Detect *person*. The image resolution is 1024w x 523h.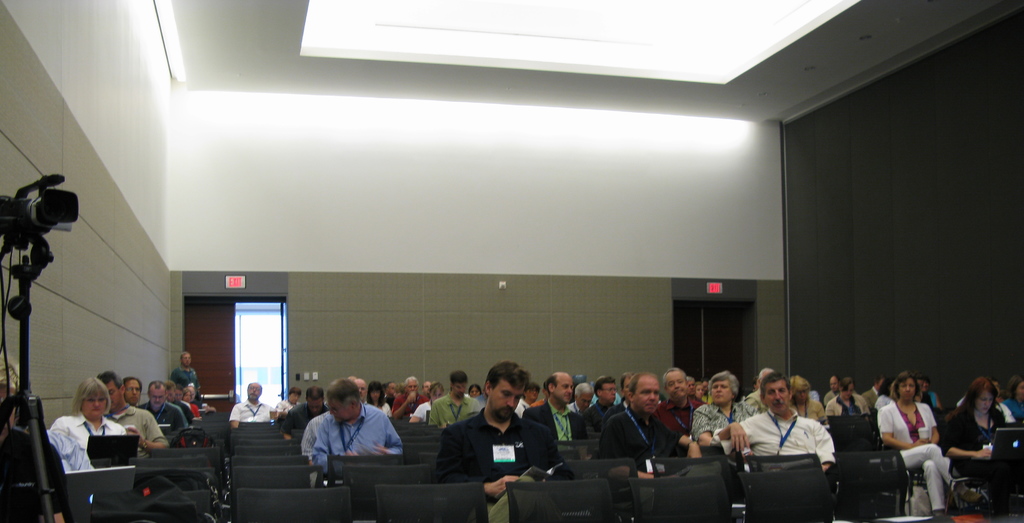
[left=19, top=392, right=94, bottom=472].
